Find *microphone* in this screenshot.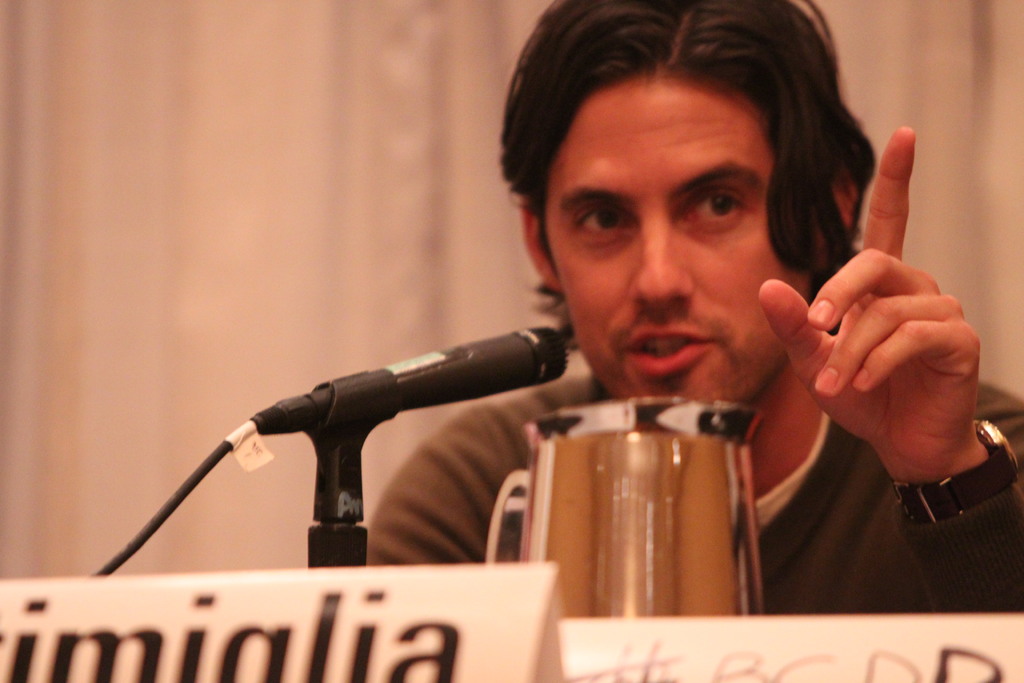
The bounding box for *microphone* is <region>124, 302, 611, 534</region>.
